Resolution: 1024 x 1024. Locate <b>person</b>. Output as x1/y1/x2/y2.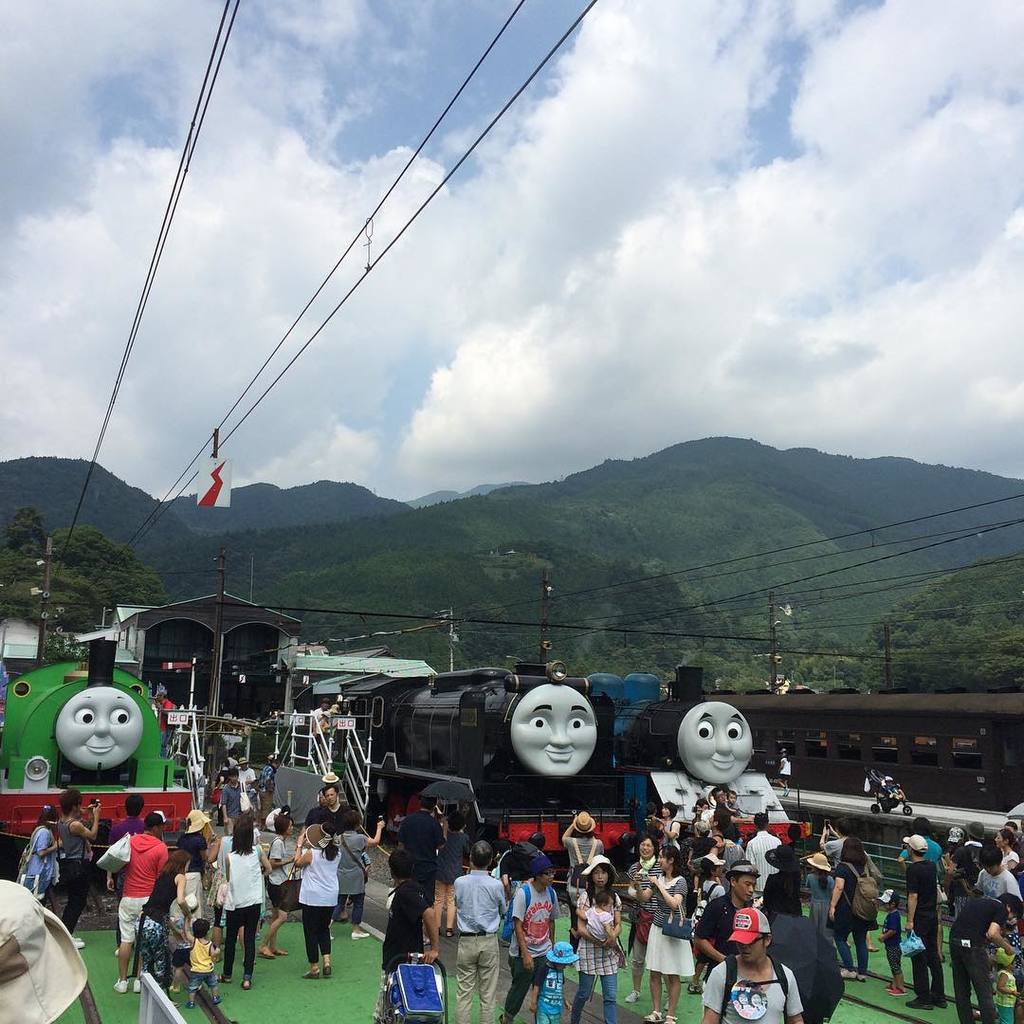
236/756/257/798.
